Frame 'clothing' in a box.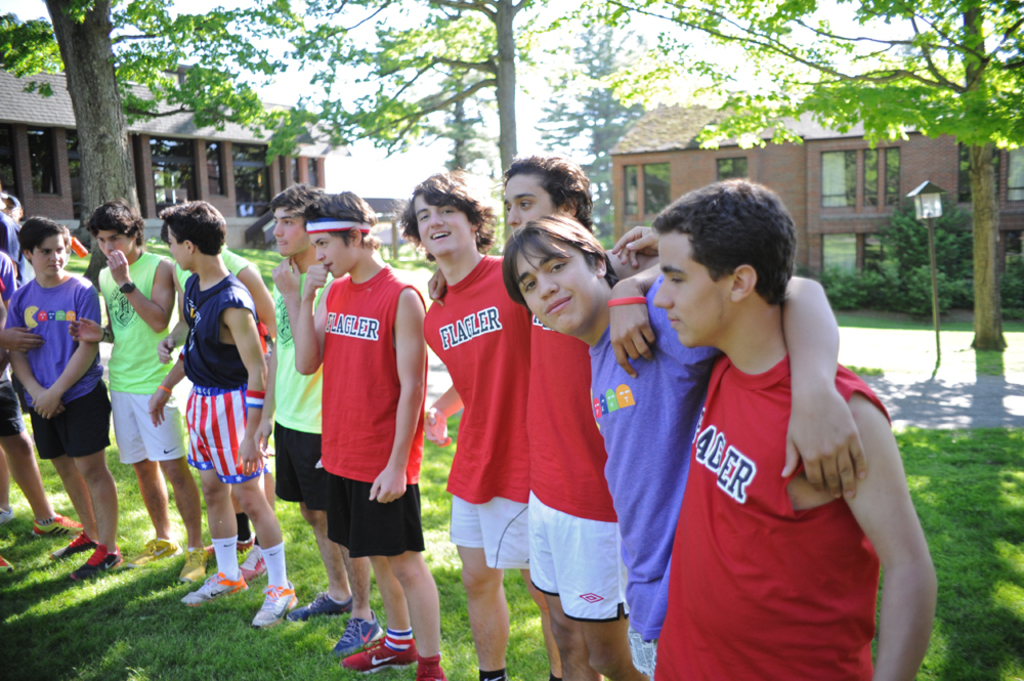
box(317, 259, 428, 550).
